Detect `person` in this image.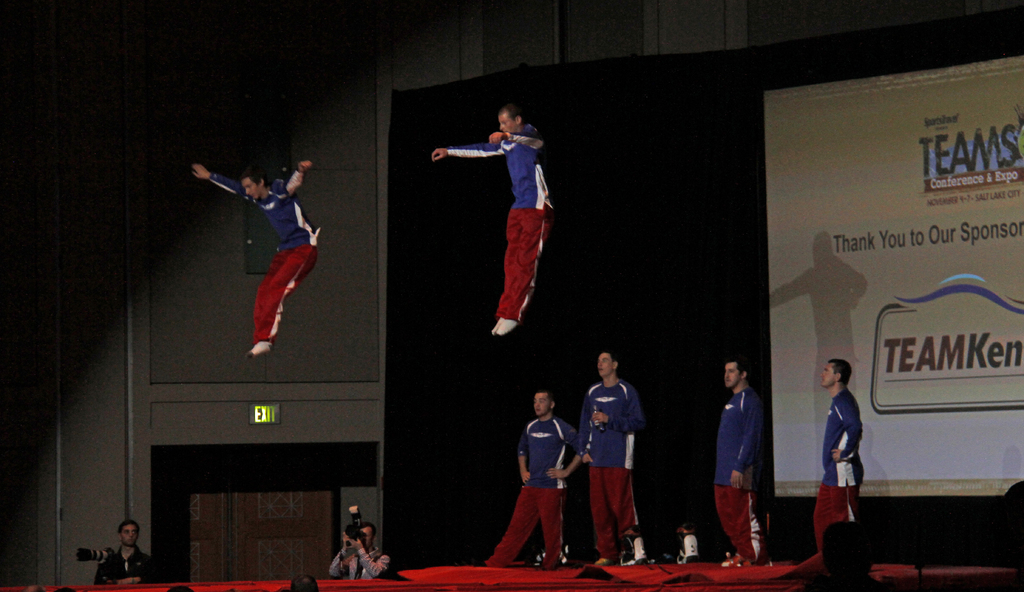
Detection: detection(707, 359, 771, 565).
